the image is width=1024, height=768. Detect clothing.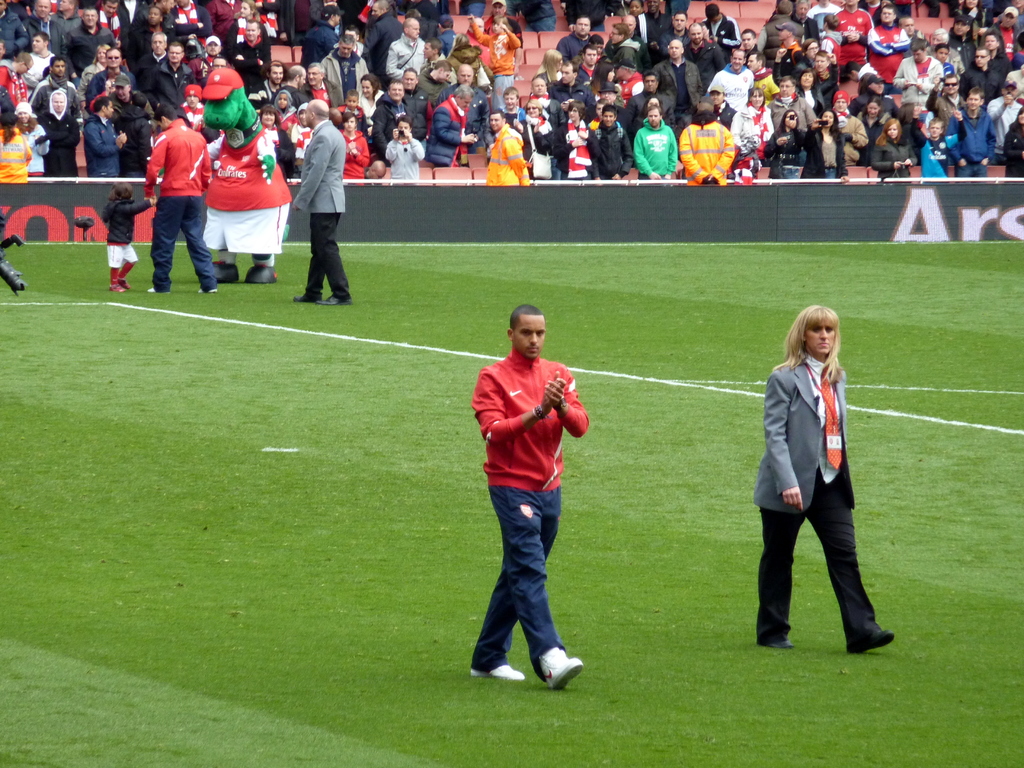
Detection: BBox(427, 90, 478, 156).
